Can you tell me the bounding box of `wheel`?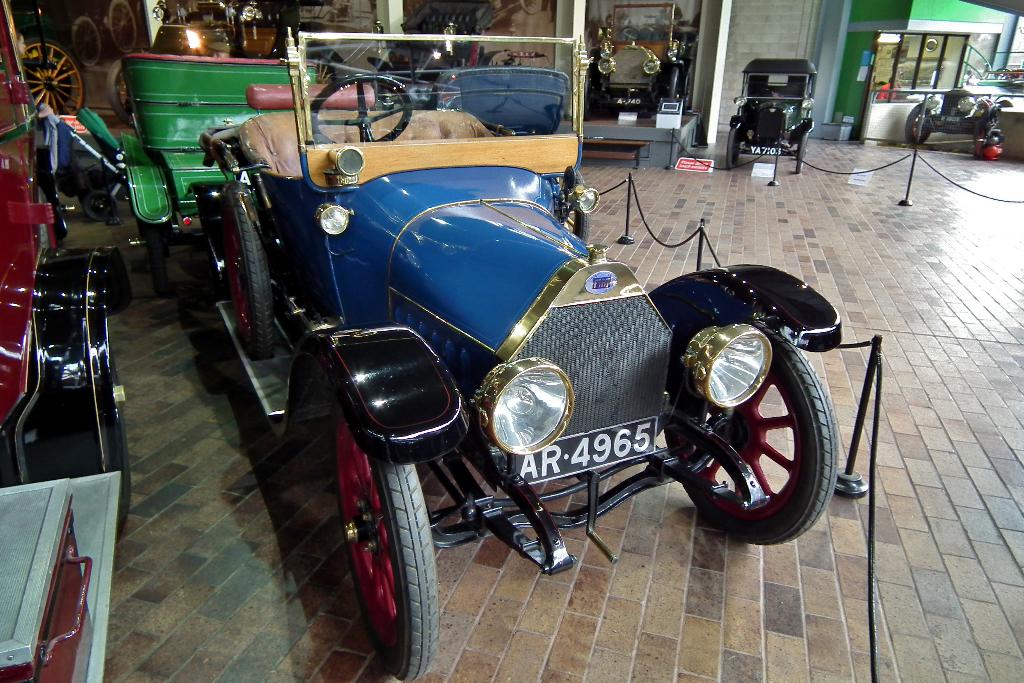
select_region(24, 38, 84, 115).
